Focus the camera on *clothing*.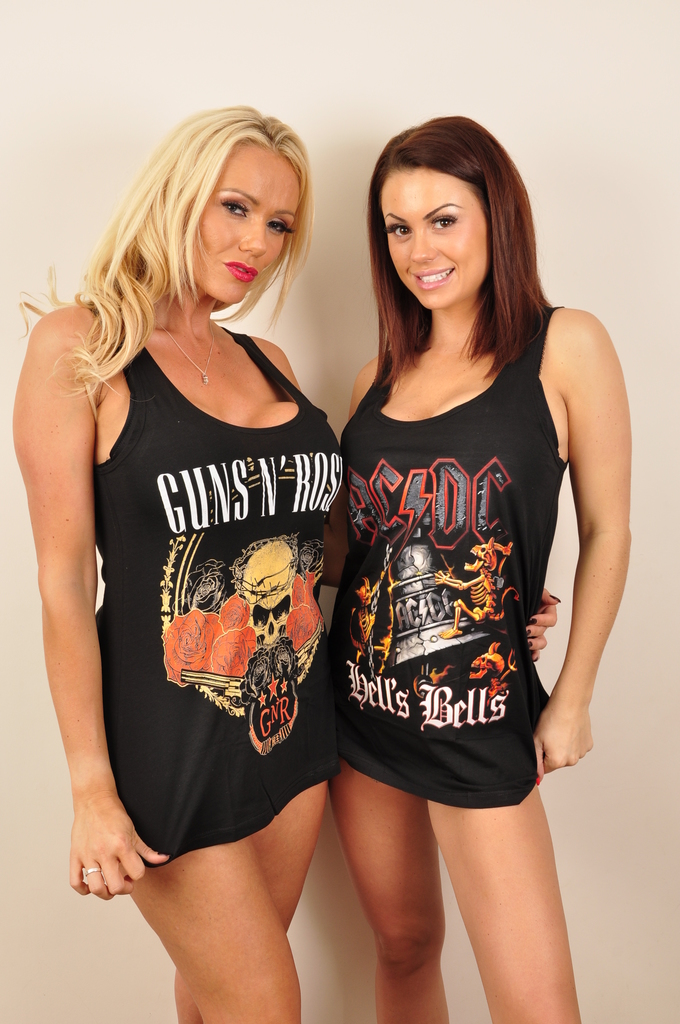
Focus region: <bbox>326, 310, 596, 819</bbox>.
